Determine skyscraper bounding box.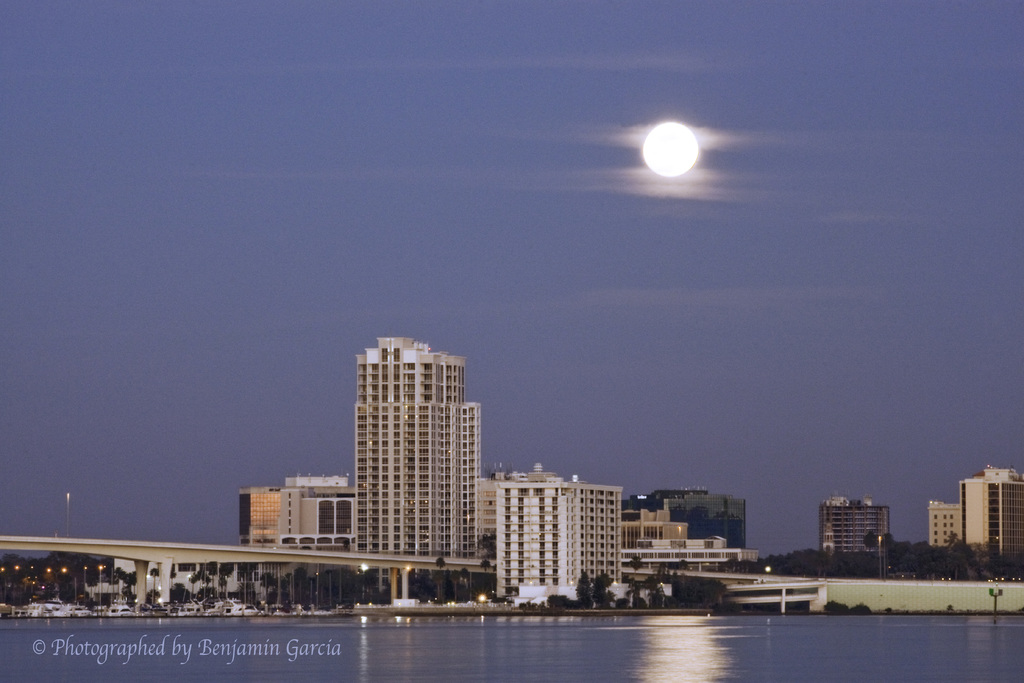
Determined: (left=819, top=498, right=886, bottom=549).
